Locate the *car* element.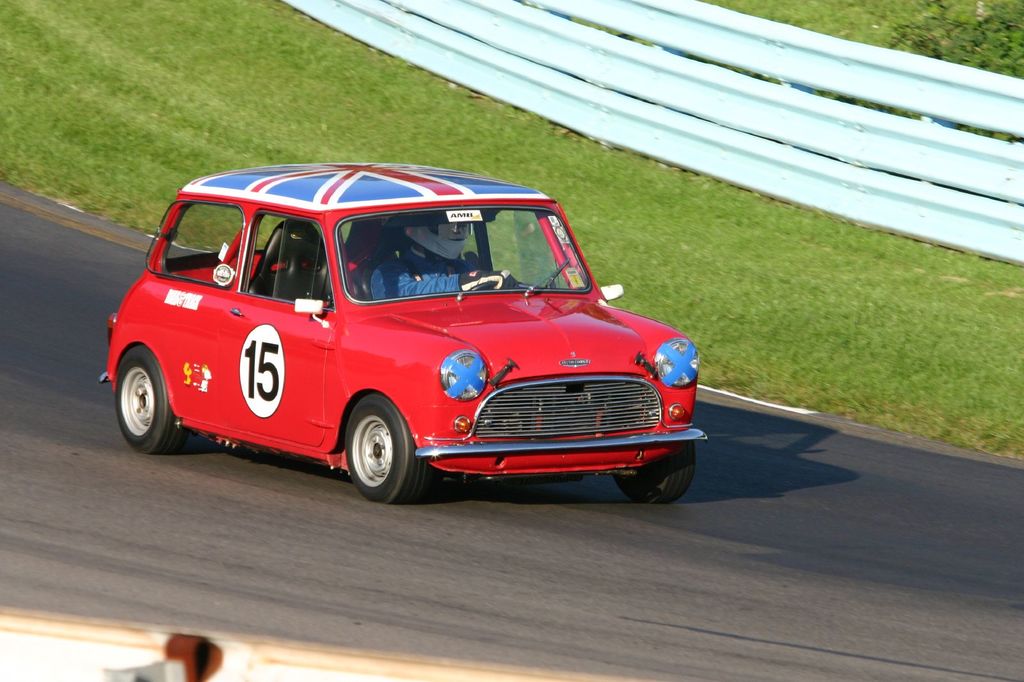
Element bbox: region(97, 159, 712, 506).
